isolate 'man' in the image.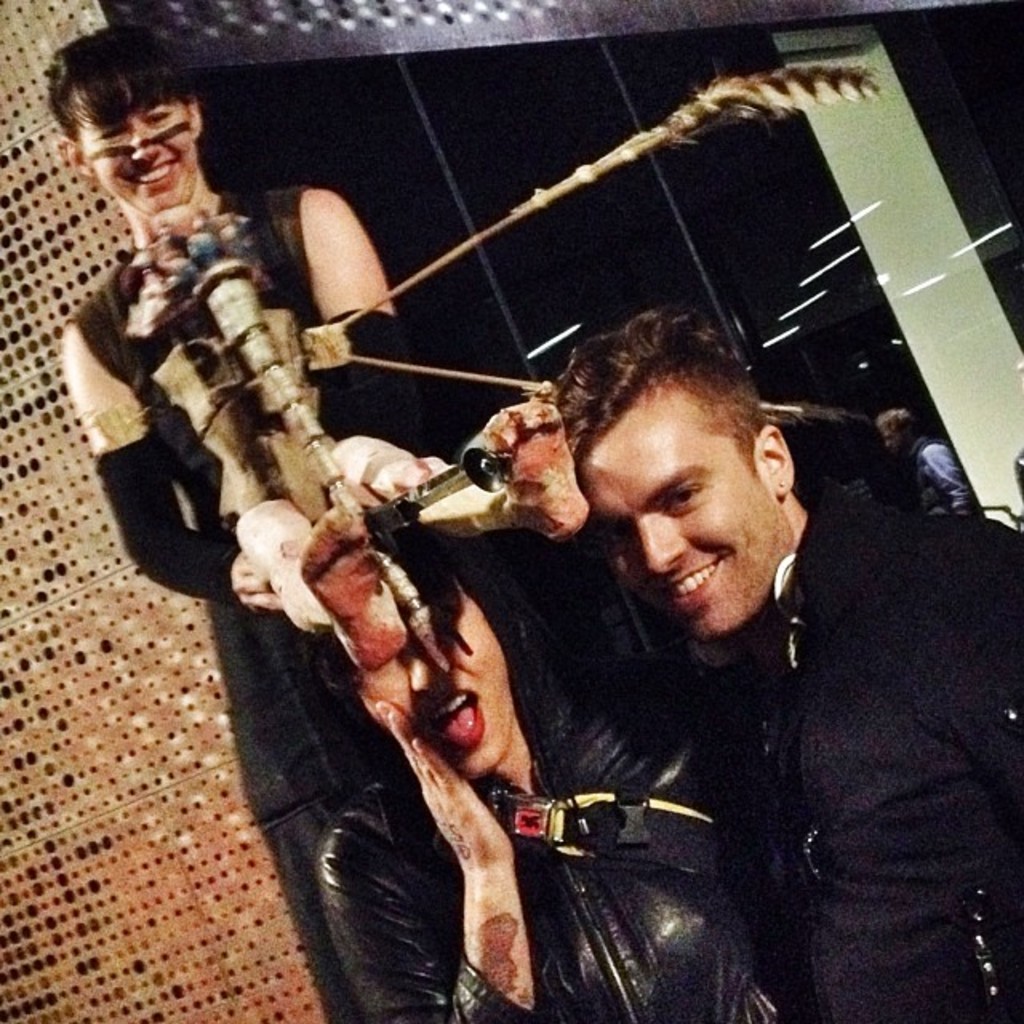
Isolated region: l=552, t=309, r=1022, b=1022.
